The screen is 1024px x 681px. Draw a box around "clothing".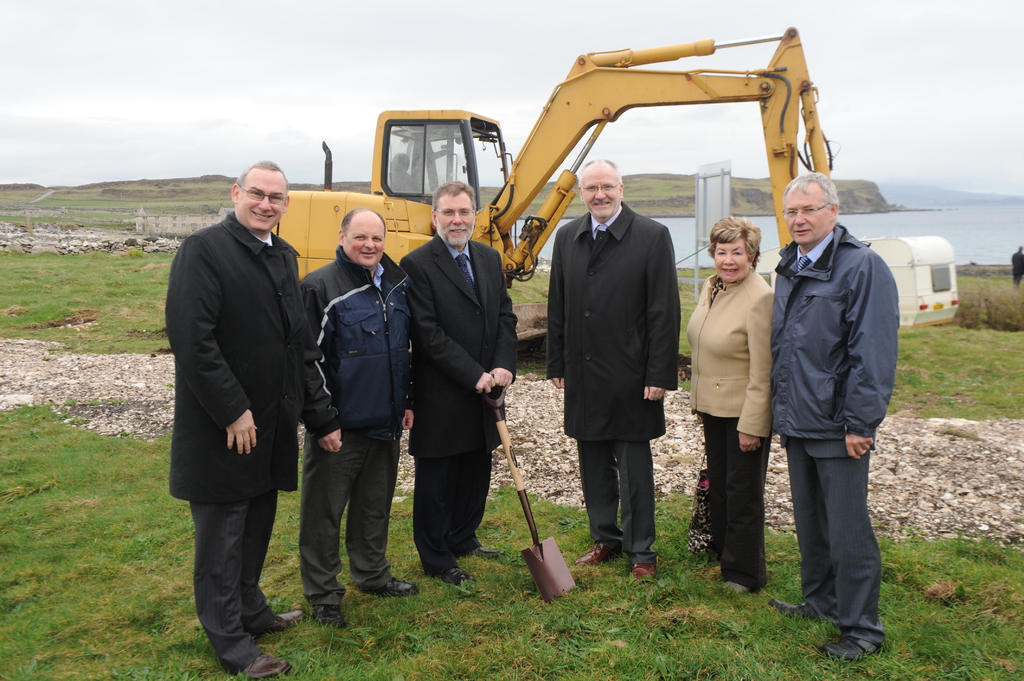
(left=548, top=202, right=682, bottom=566).
